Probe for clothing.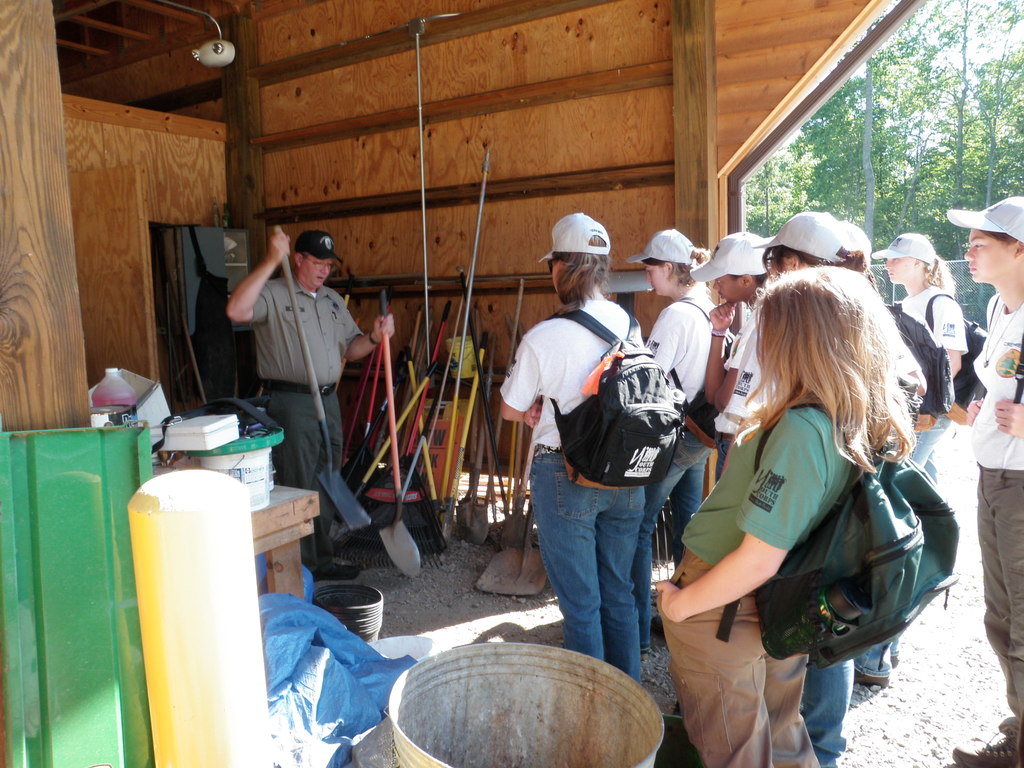
Probe result: crop(684, 397, 835, 767).
